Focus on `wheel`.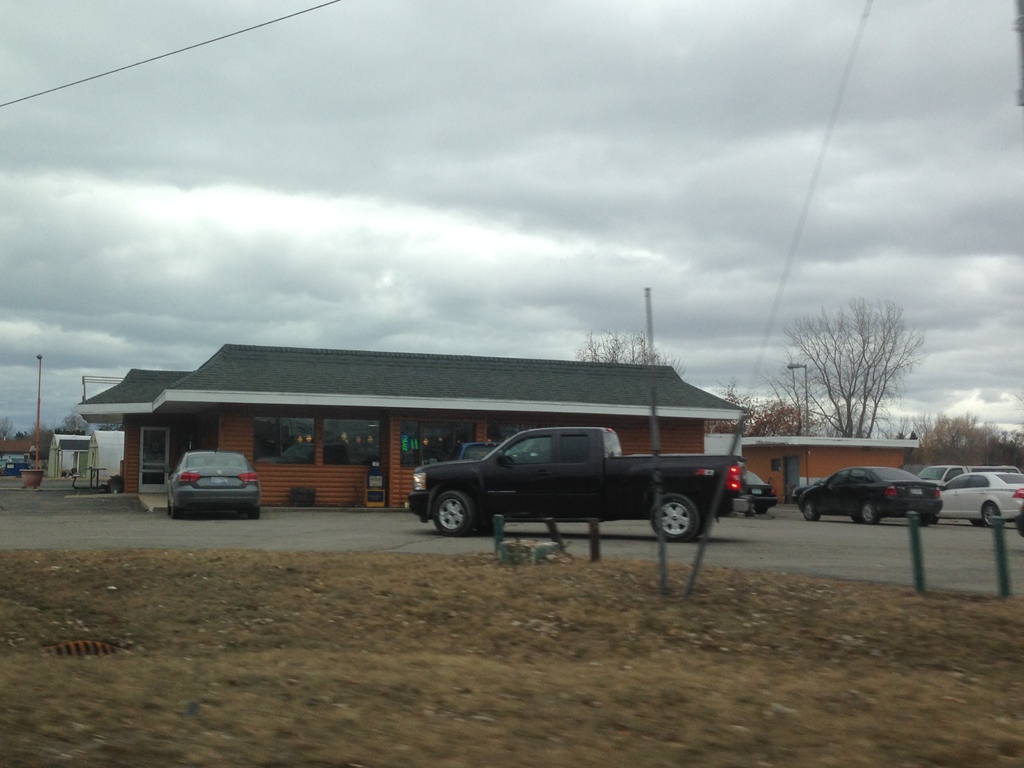
Focused at Rect(653, 492, 699, 548).
